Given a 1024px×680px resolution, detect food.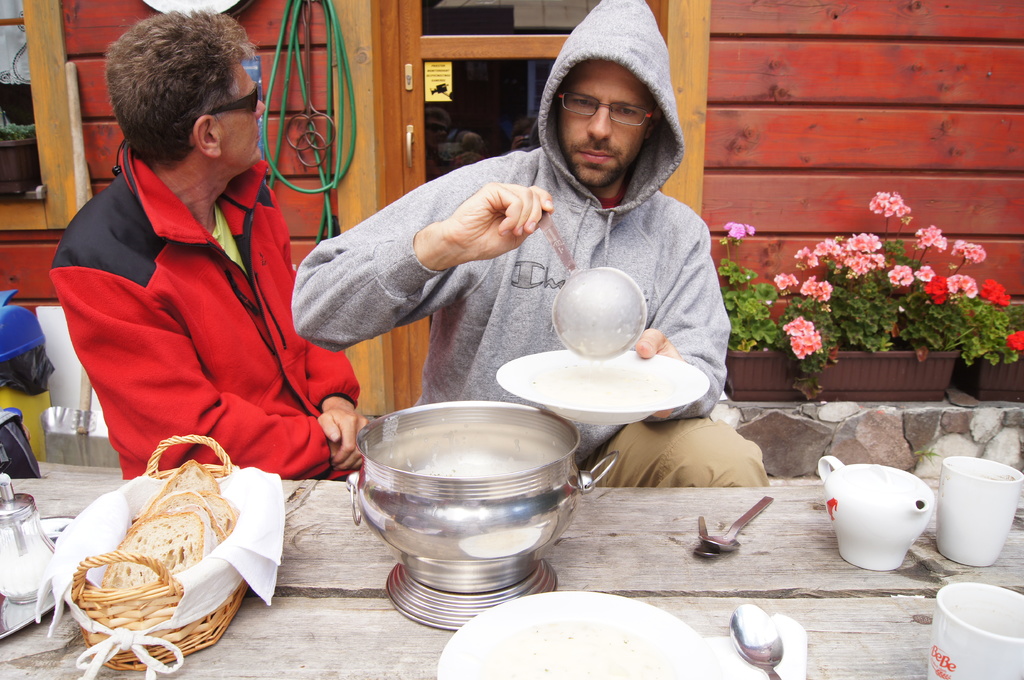
(175,500,216,551).
